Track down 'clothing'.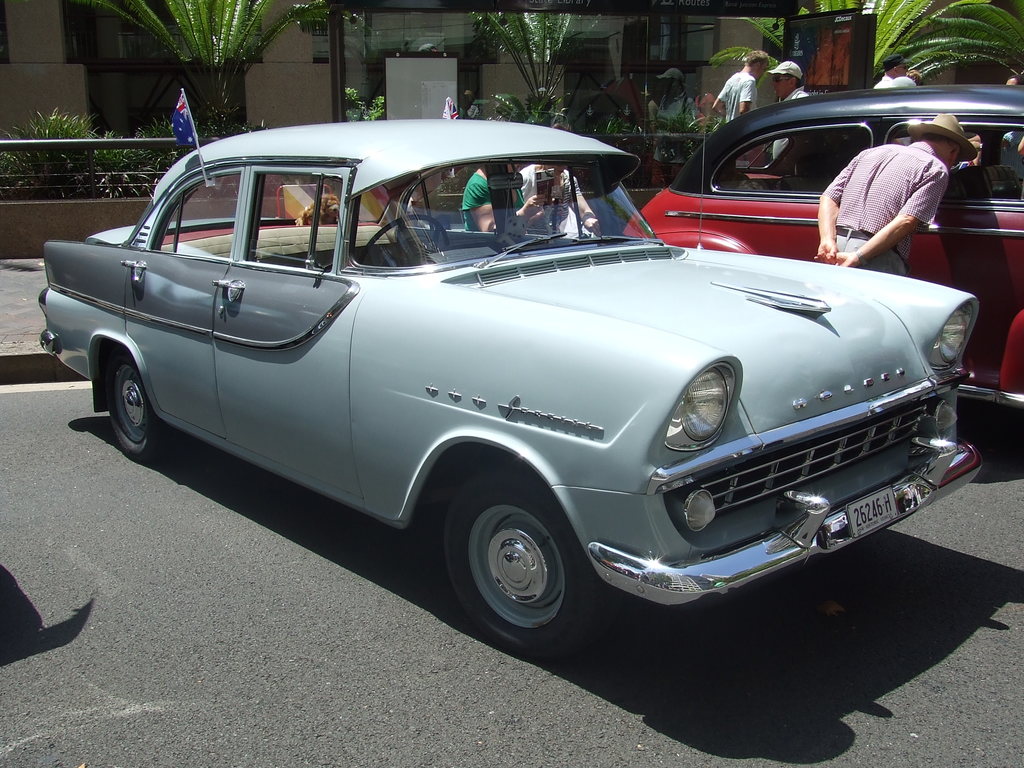
Tracked to <region>872, 74, 898, 89</region>.
